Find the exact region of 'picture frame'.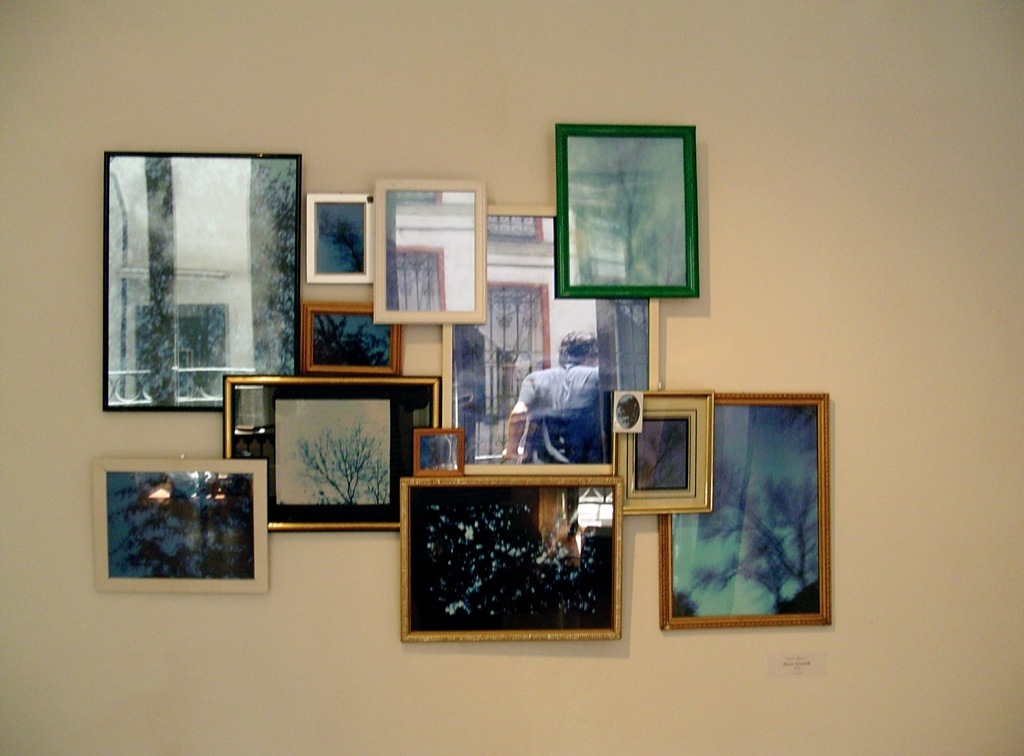
Exact region: left=618, top=388, right=715, bottom=513.
